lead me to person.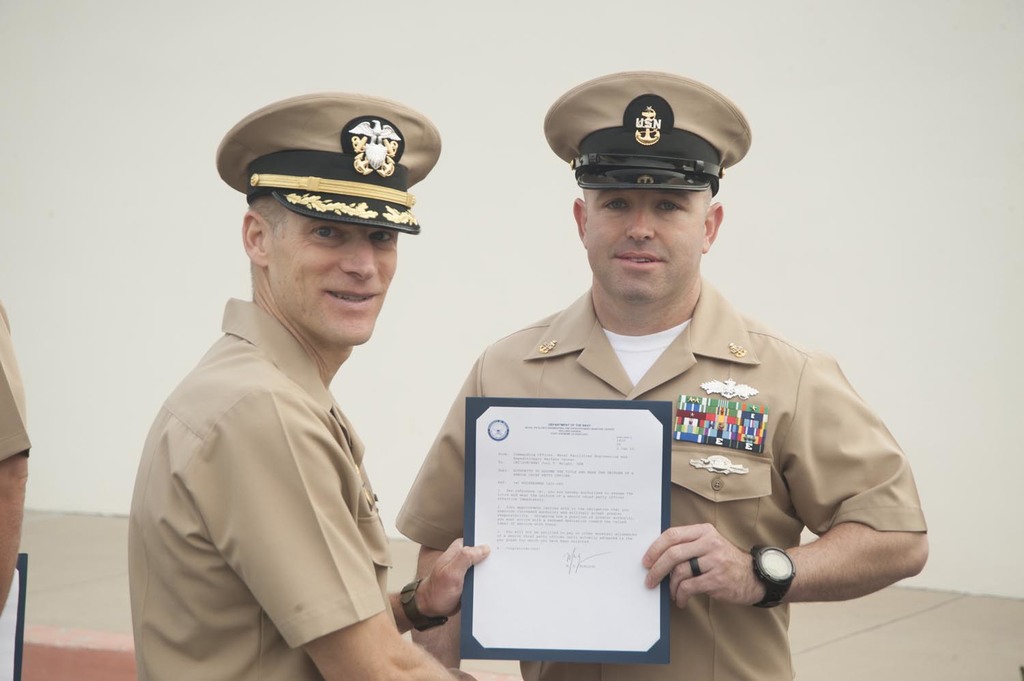
Lead to x1=427 y1=91 x2=913 y2=680.
